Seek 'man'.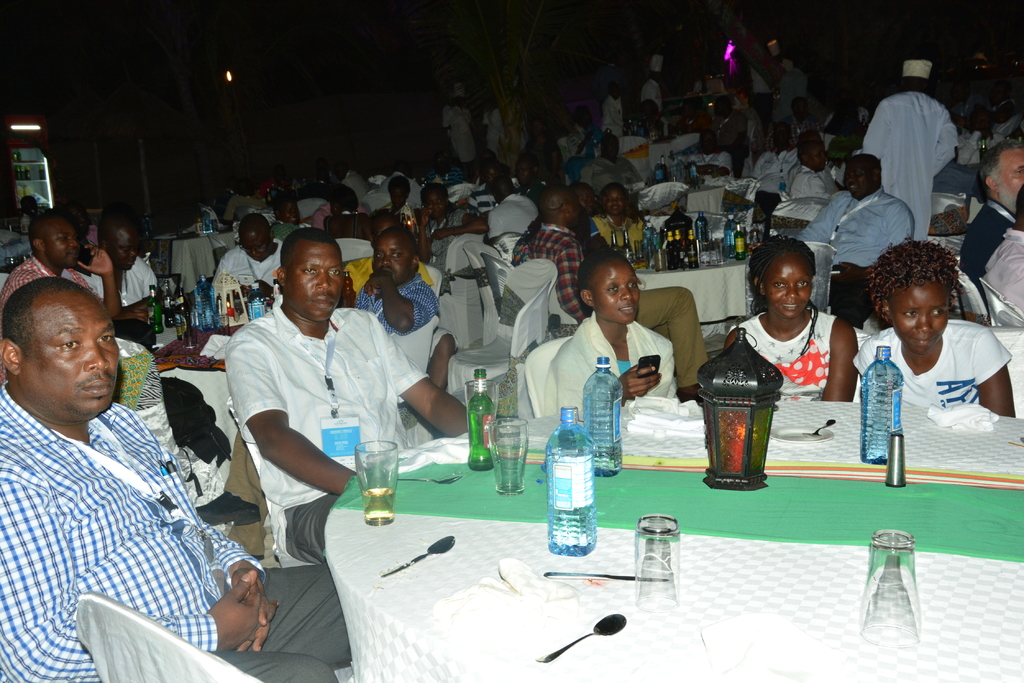
box(0, 278, 349, 682).
